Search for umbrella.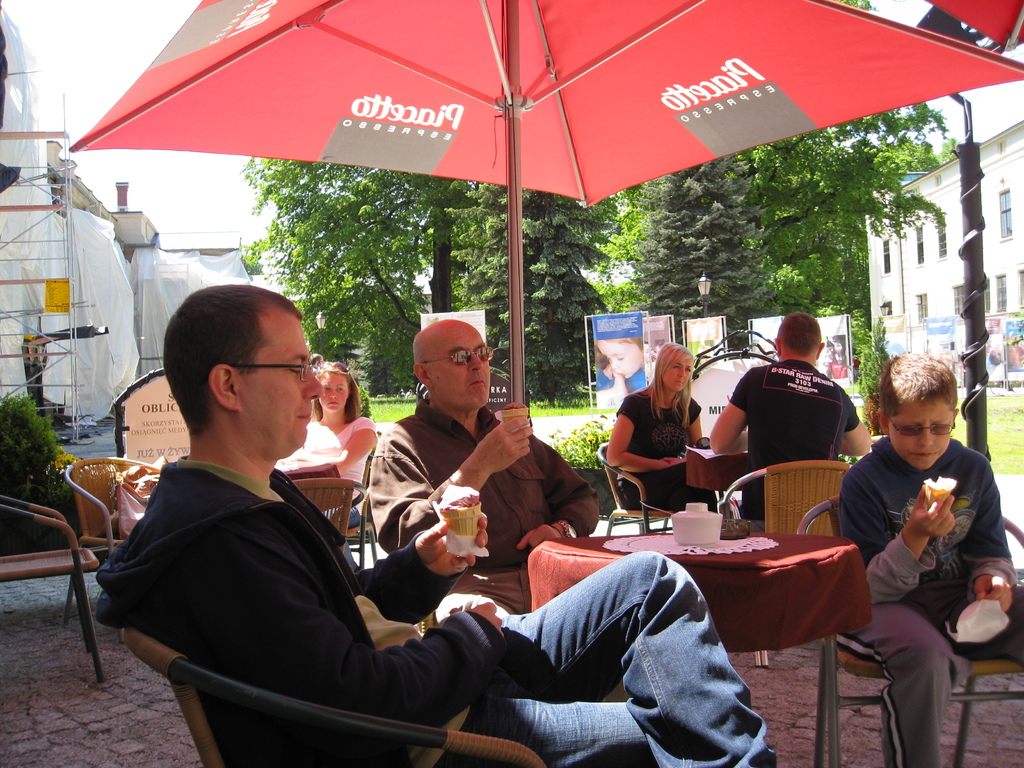
Found at locate(68, 0, 1023, 401).
